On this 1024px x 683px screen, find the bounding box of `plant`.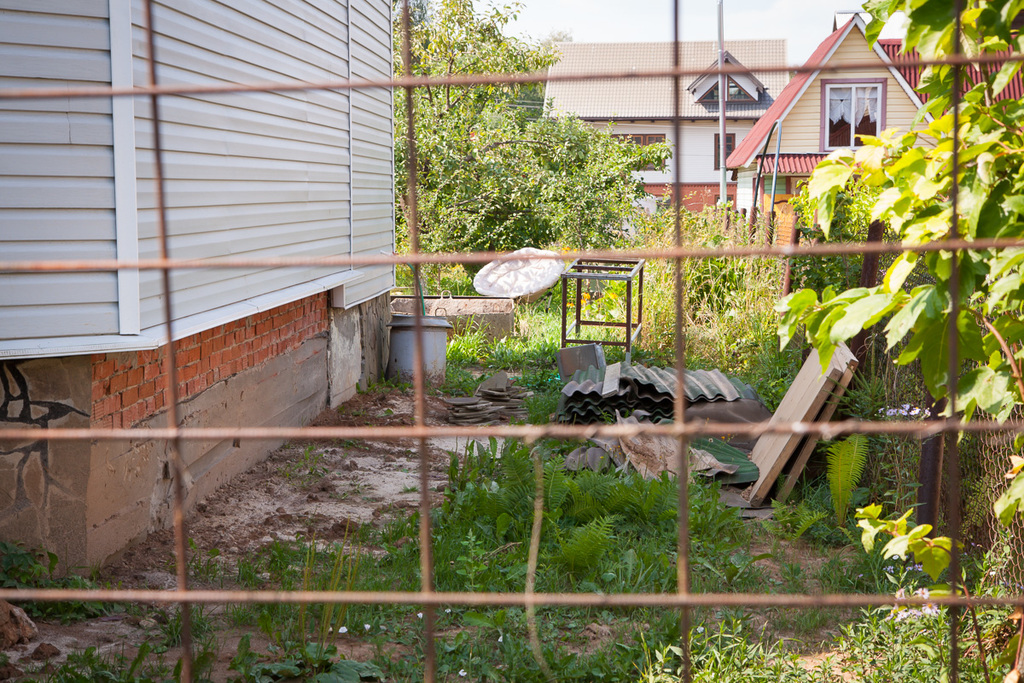
Bounding box: (503,379,573,417).
